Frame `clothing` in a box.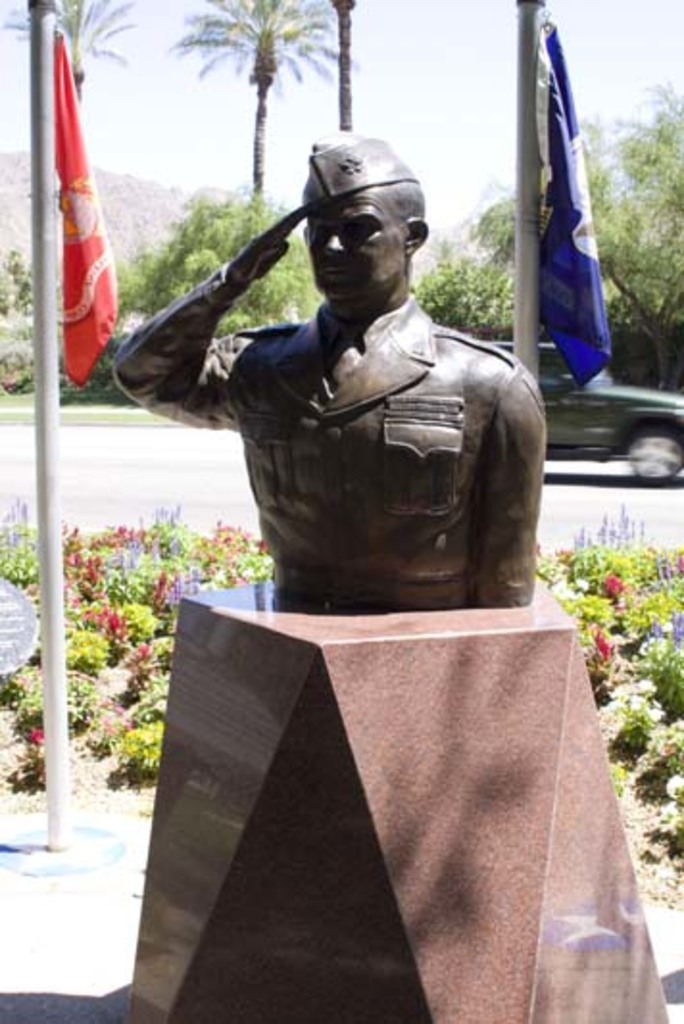
(152,206,559,603).
